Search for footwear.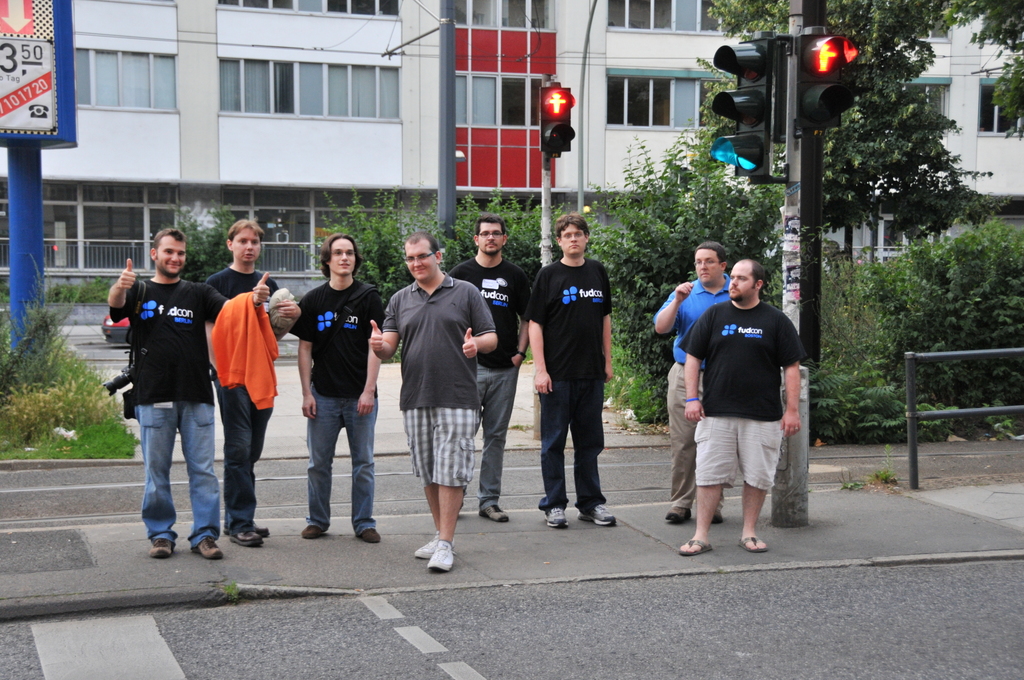
Found at box(191, 535, 219, 564).
